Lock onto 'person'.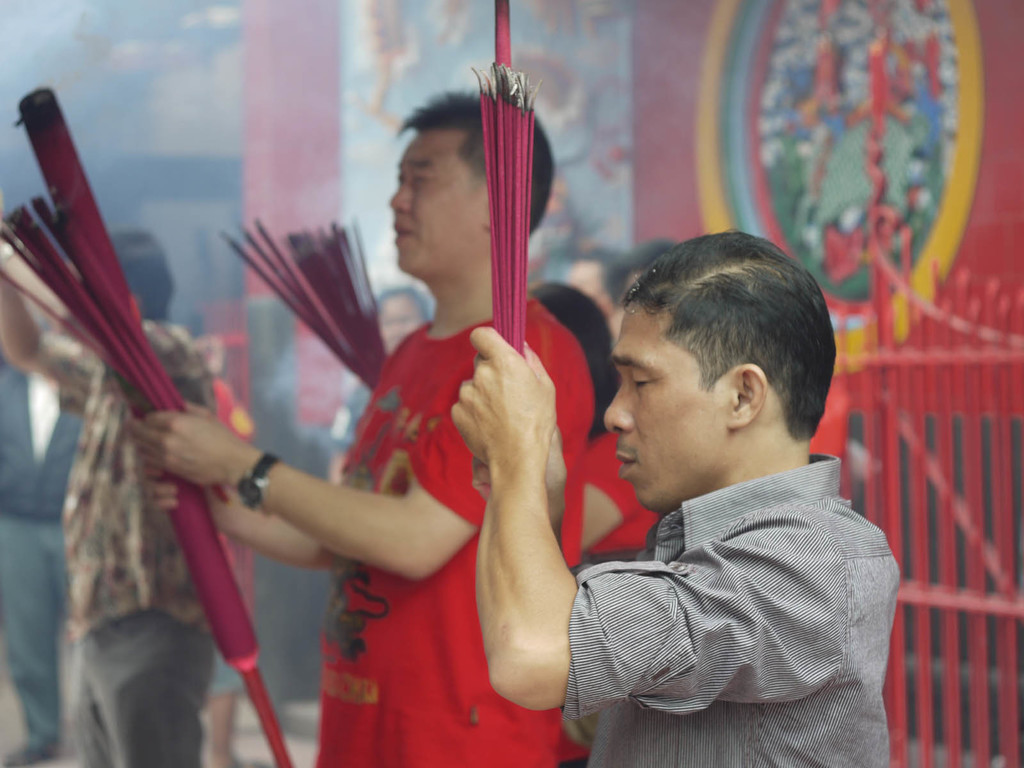
Locked: crop(540, 215, 904, 765).
